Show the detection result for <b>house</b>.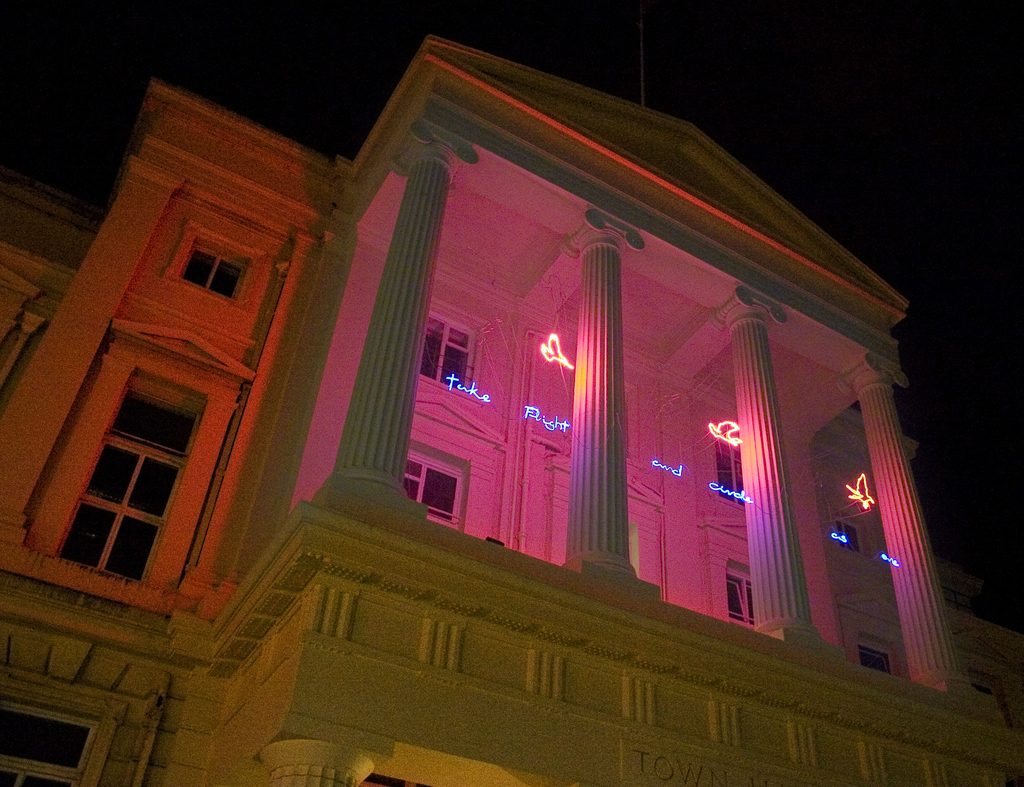
bbox=[0, 13, 1022, 786].
